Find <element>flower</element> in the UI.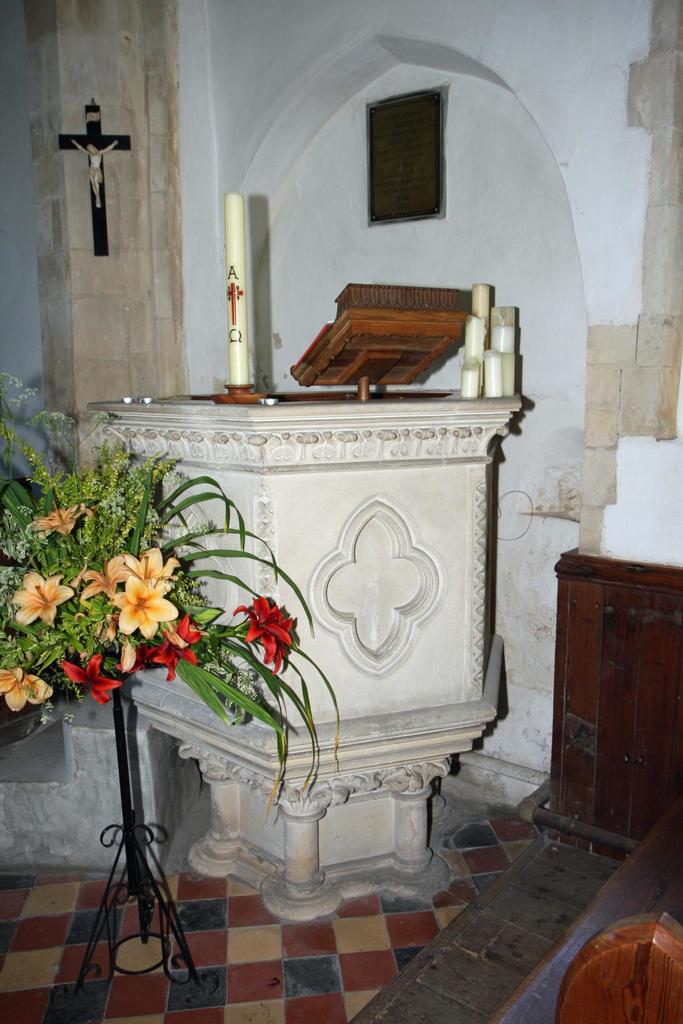
UI element at <bbox>61, 653, 118, 710</bbox>.
